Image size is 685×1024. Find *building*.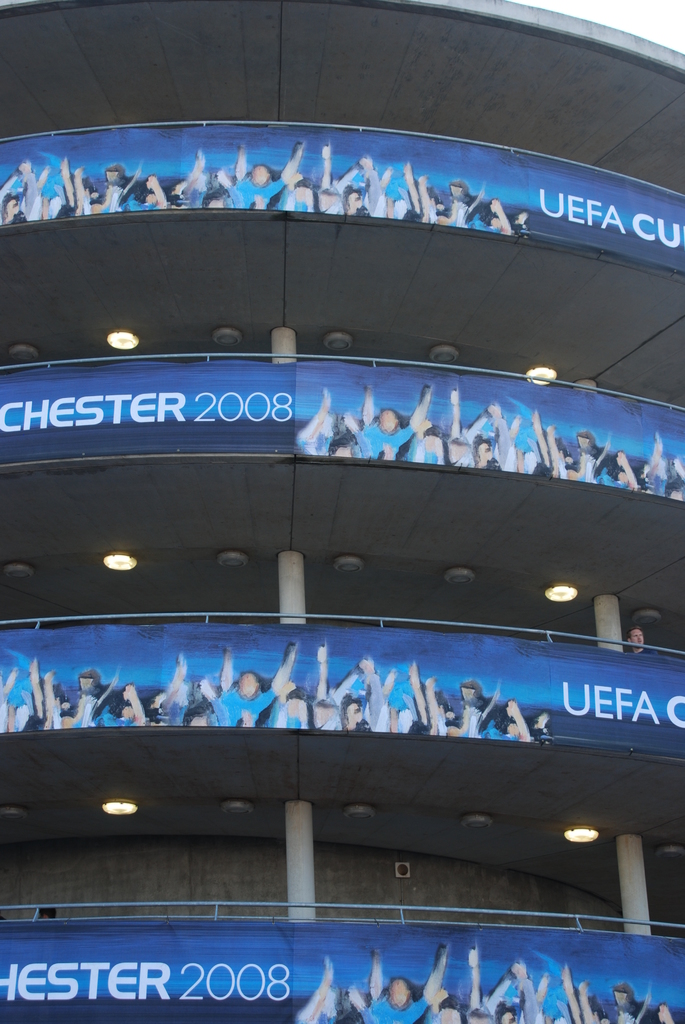
(0, 0, 684, 1023).
